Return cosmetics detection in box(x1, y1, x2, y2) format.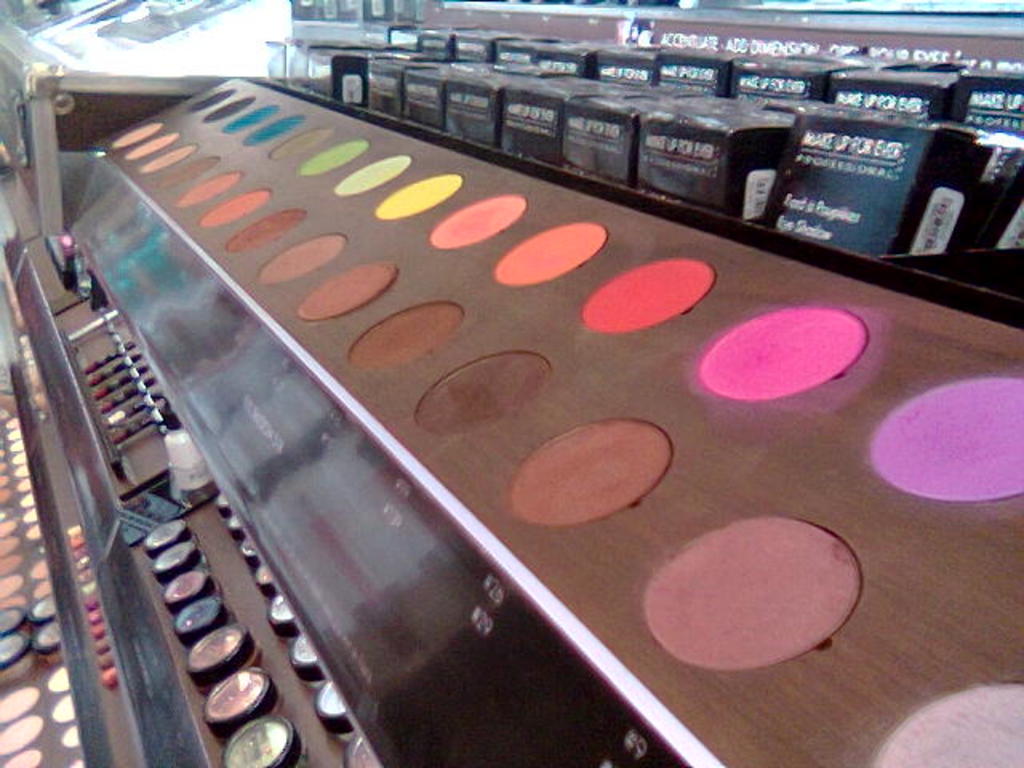
box(0, 530, 21, 555).
